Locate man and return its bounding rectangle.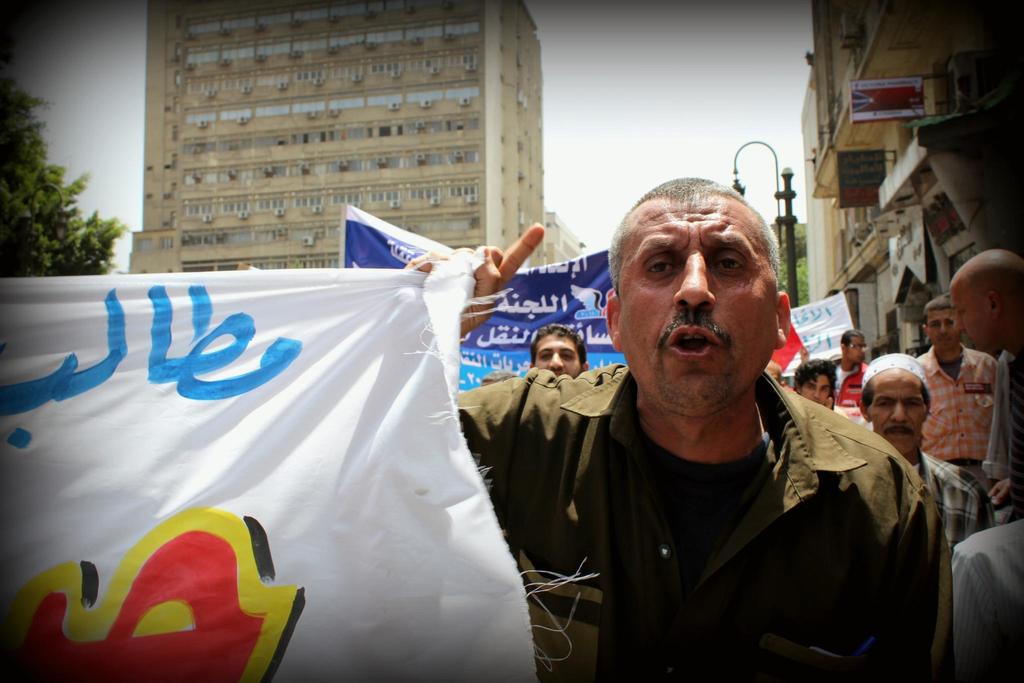
<region>467, 177, 952, 678</region>.
